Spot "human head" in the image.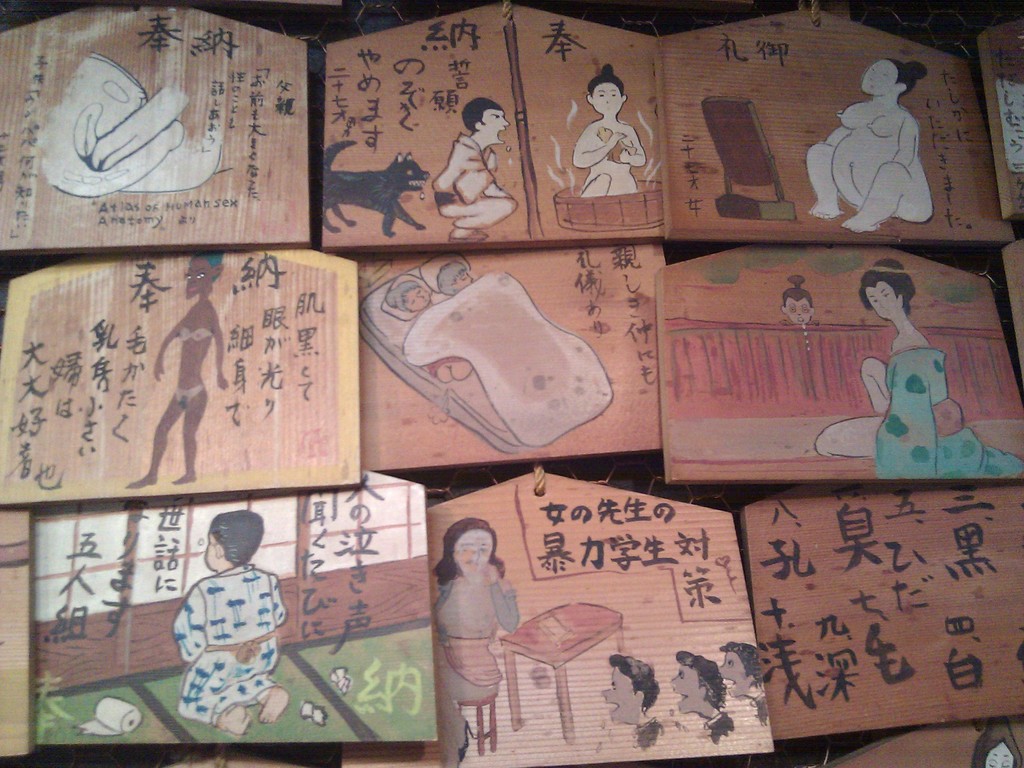
"human head" found at region(860, 260, 912, 319).
